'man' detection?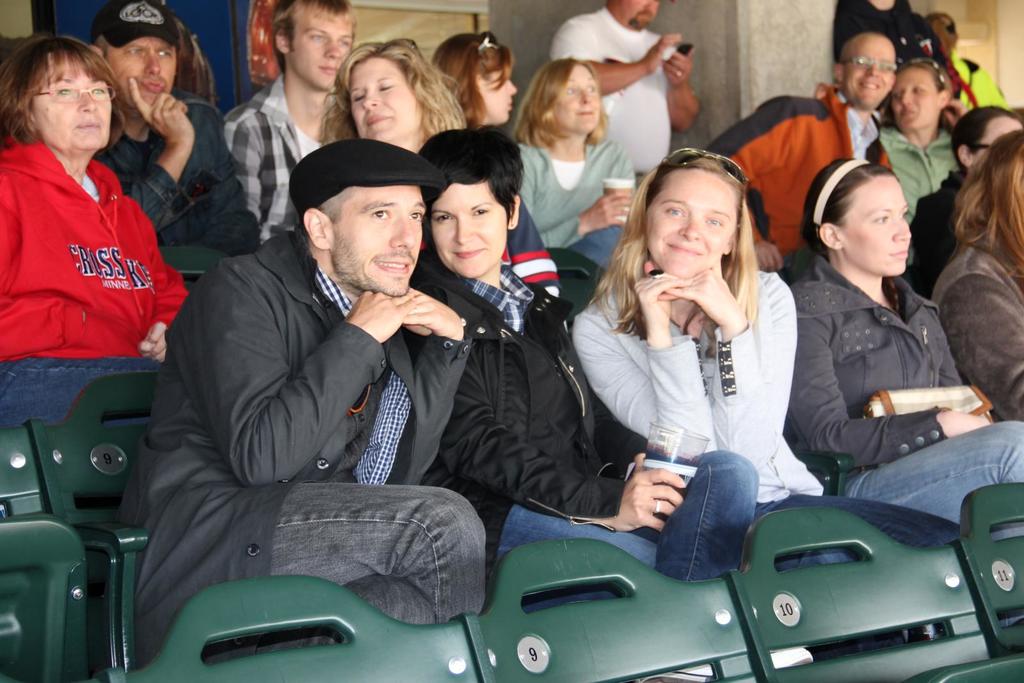
(left=701, top=36, right=906, bottom=284)
